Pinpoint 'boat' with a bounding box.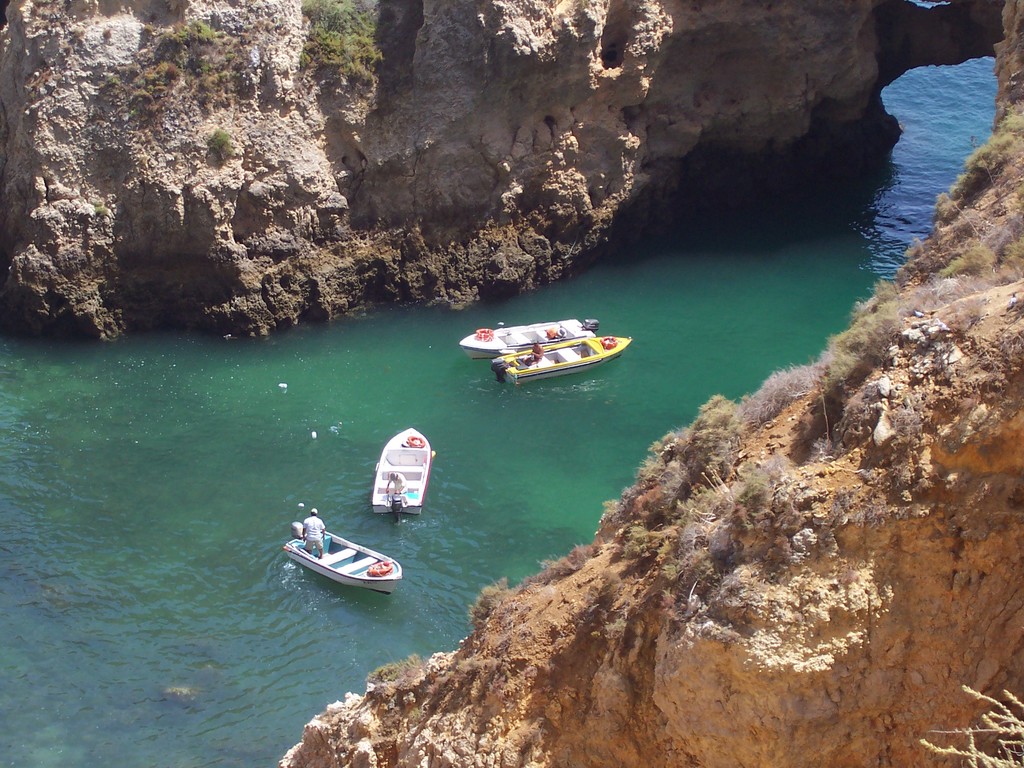
490 332 634 388.
